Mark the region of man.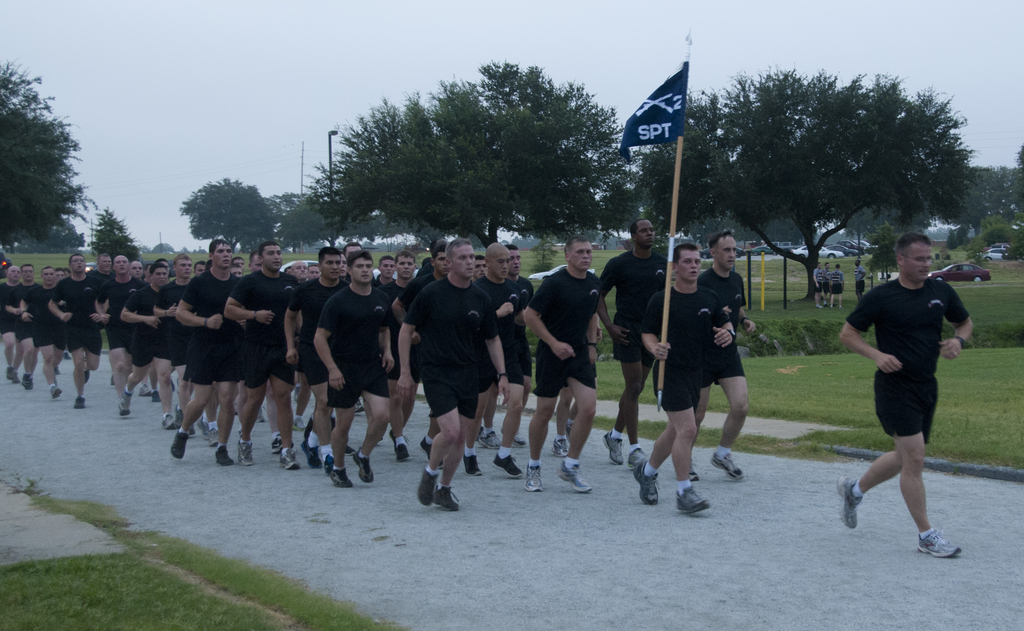
Region: 402, 236, 511, 518.
